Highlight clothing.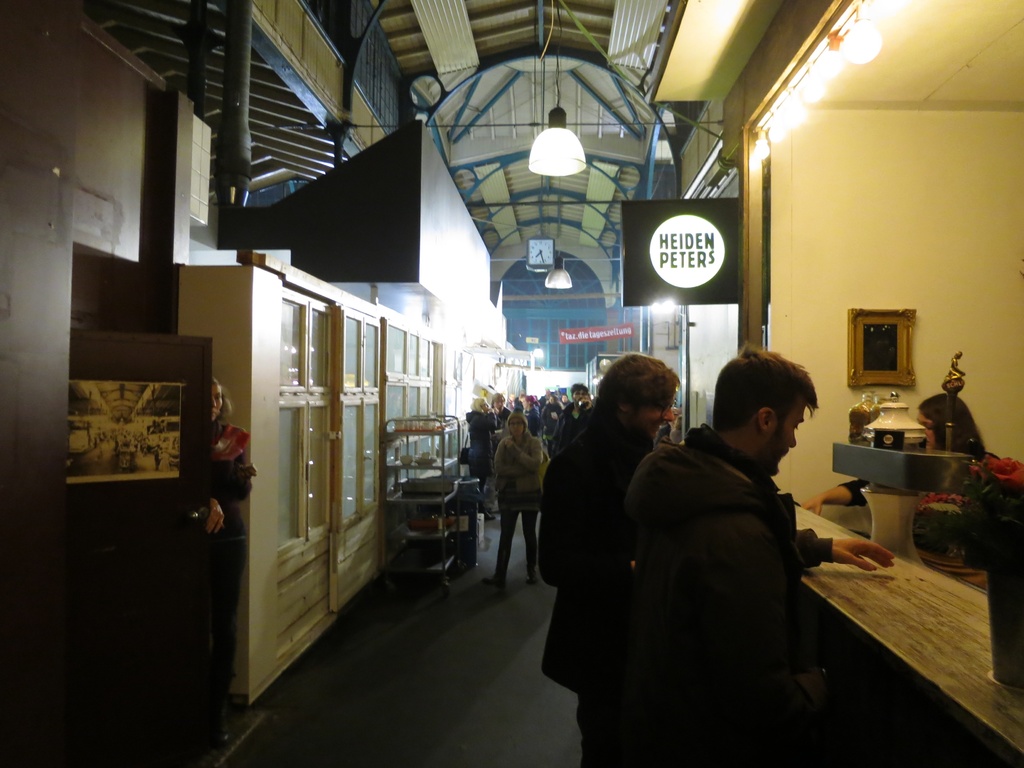
Highlighted region: [x1=462, y1=409, x2=499, y2=487].
